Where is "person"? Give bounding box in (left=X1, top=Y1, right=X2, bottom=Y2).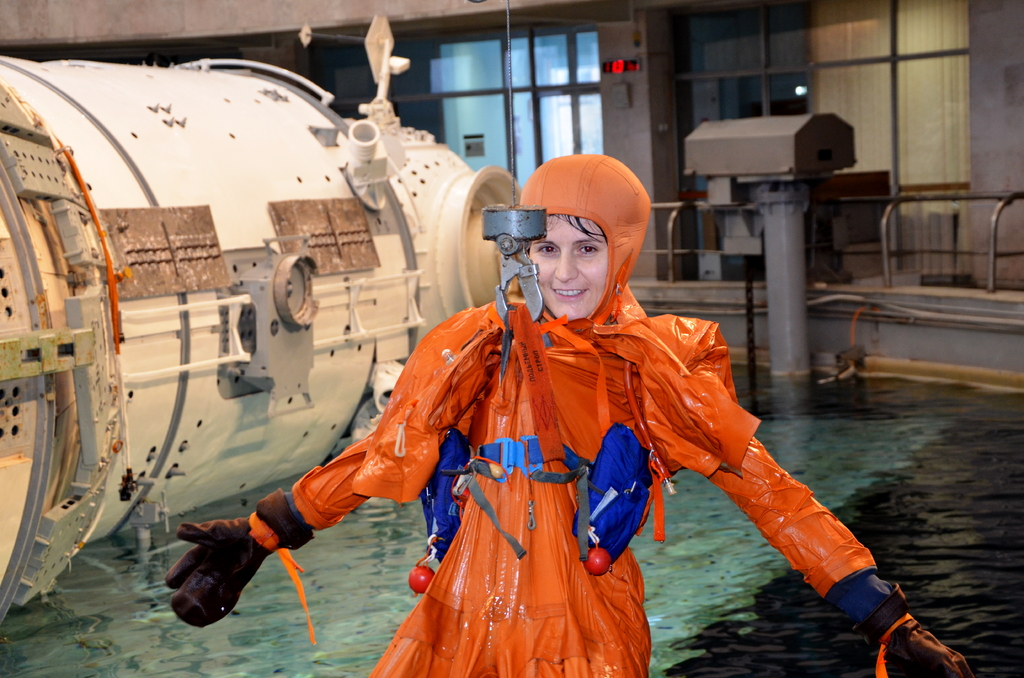
(left=164, top=156, right=977, bottom=677).
